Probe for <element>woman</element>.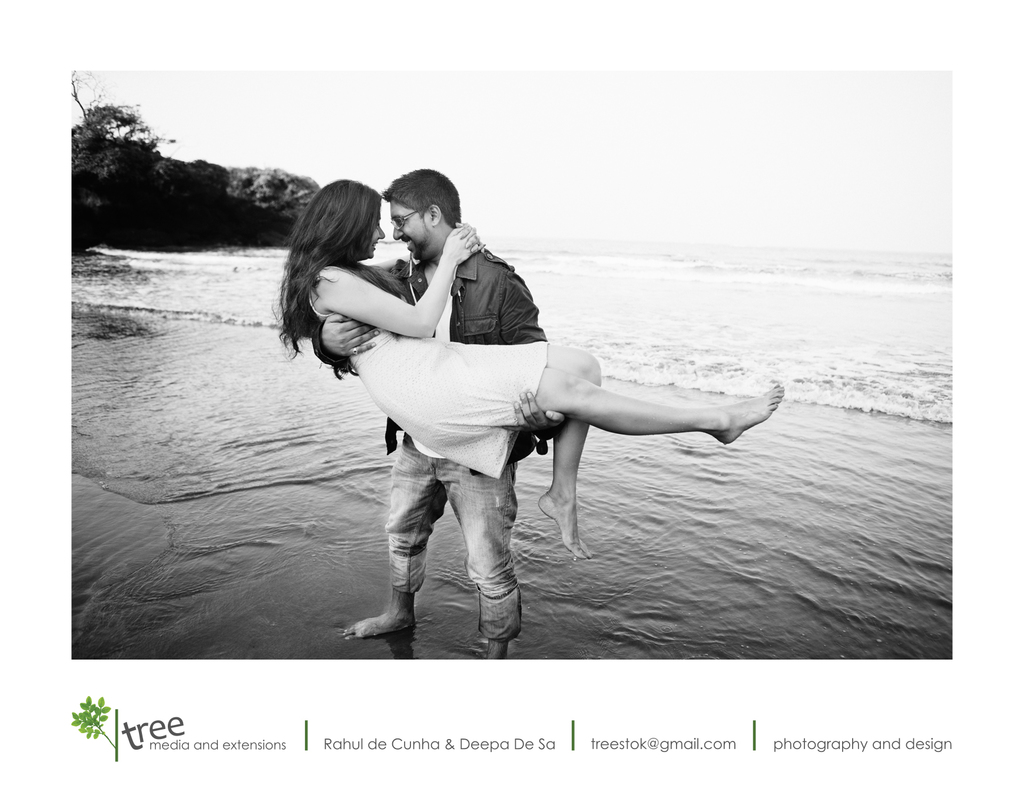
Probe result: x1=287 y1=174 x2=793 y2=565.
